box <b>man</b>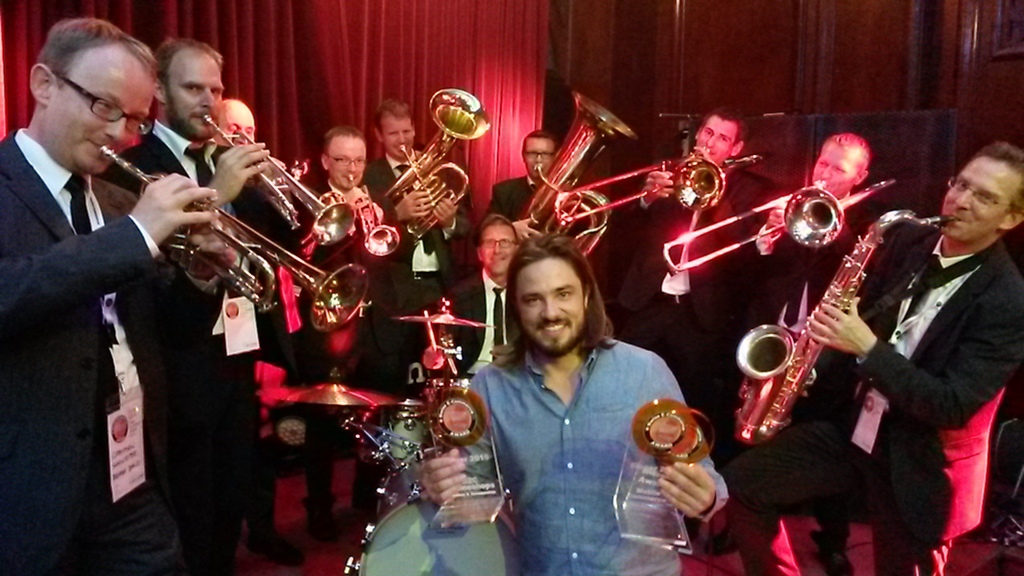
locate(478, 130, 559, 246)
